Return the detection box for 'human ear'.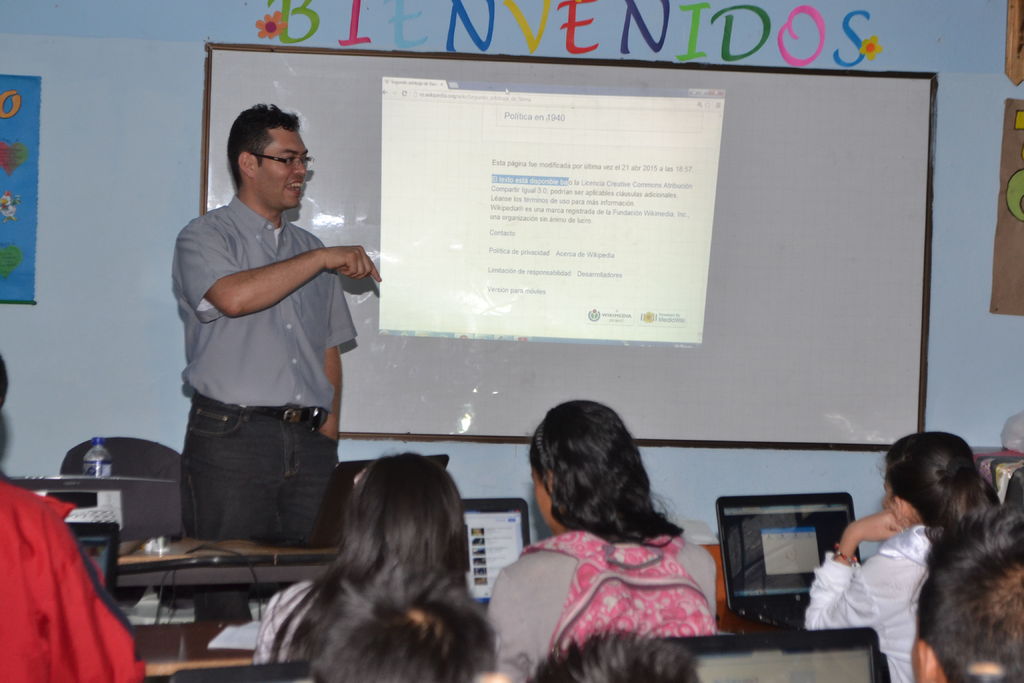
rect(913, 639, 939, 682).
